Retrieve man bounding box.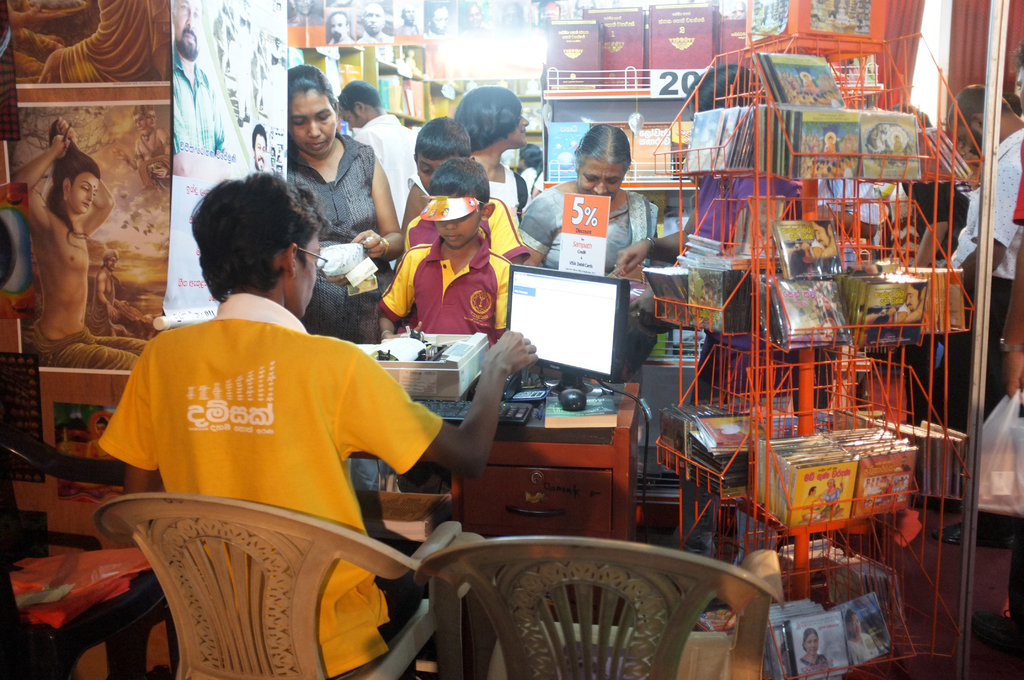
Bounding box: 939,77,1023,441.
